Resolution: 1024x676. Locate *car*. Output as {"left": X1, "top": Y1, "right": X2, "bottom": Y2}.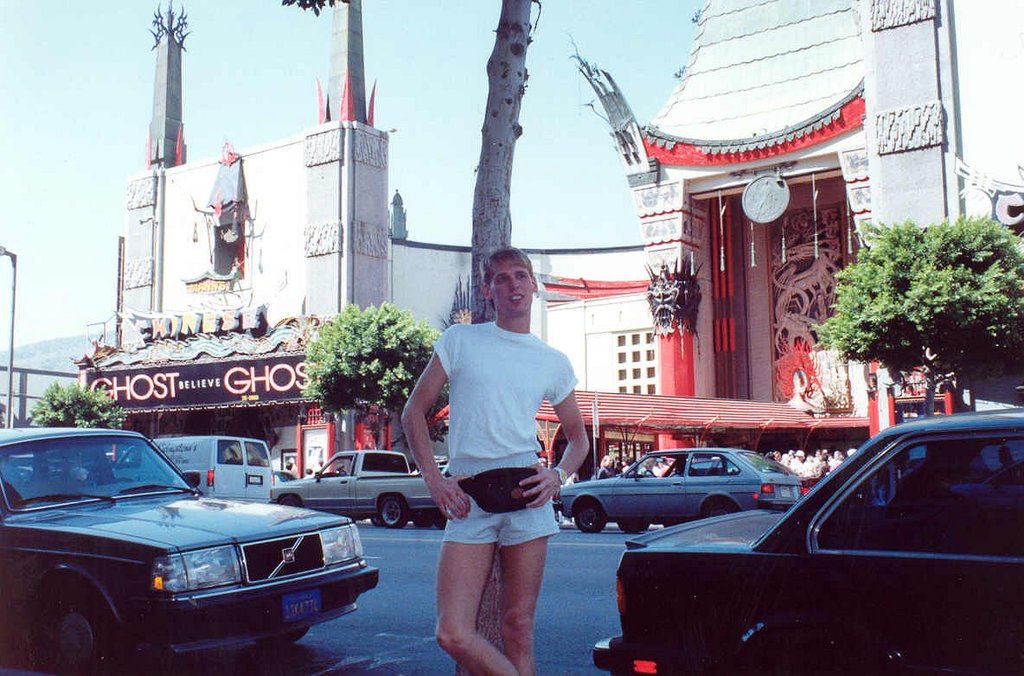
{"left": 561, "top": 450, "right": 802, "bottom": 533}.
